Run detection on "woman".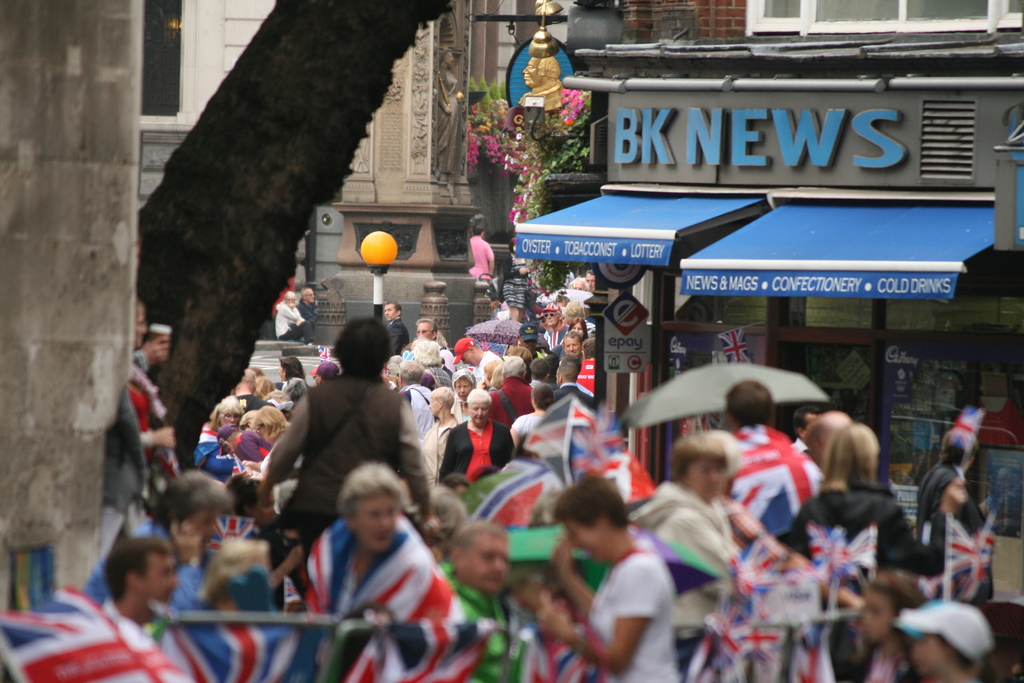
Result: x1=209 y1=395 x2=243 y2=432.
